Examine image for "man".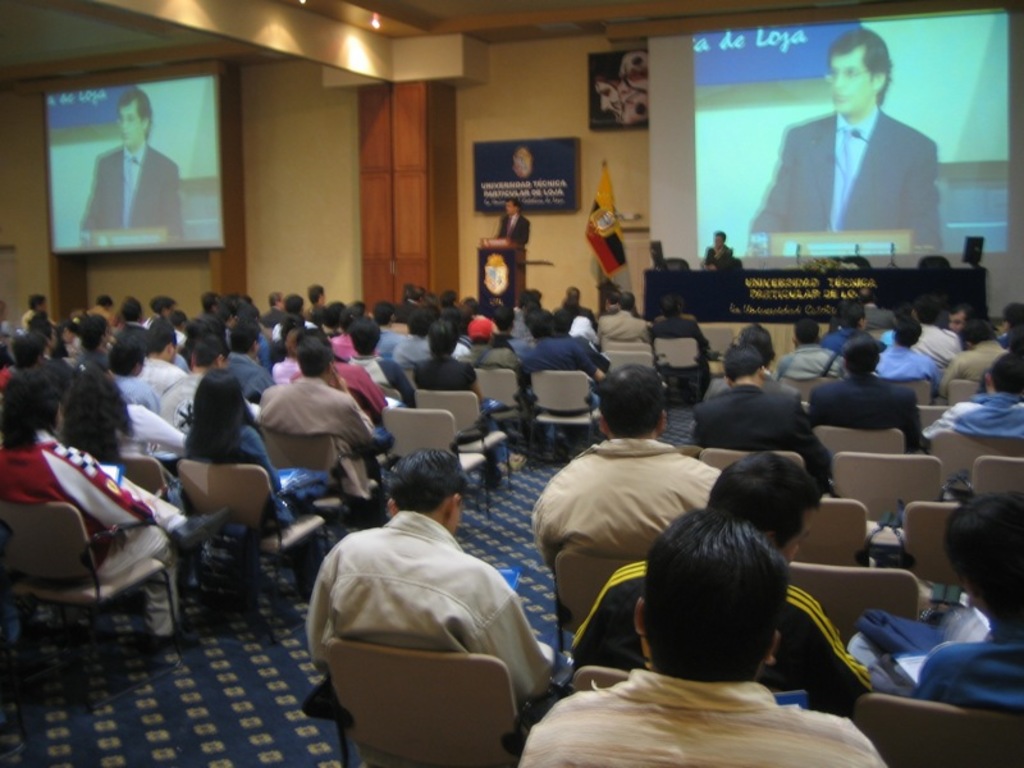
Examination result: rect(265, 287, 283, 320).
